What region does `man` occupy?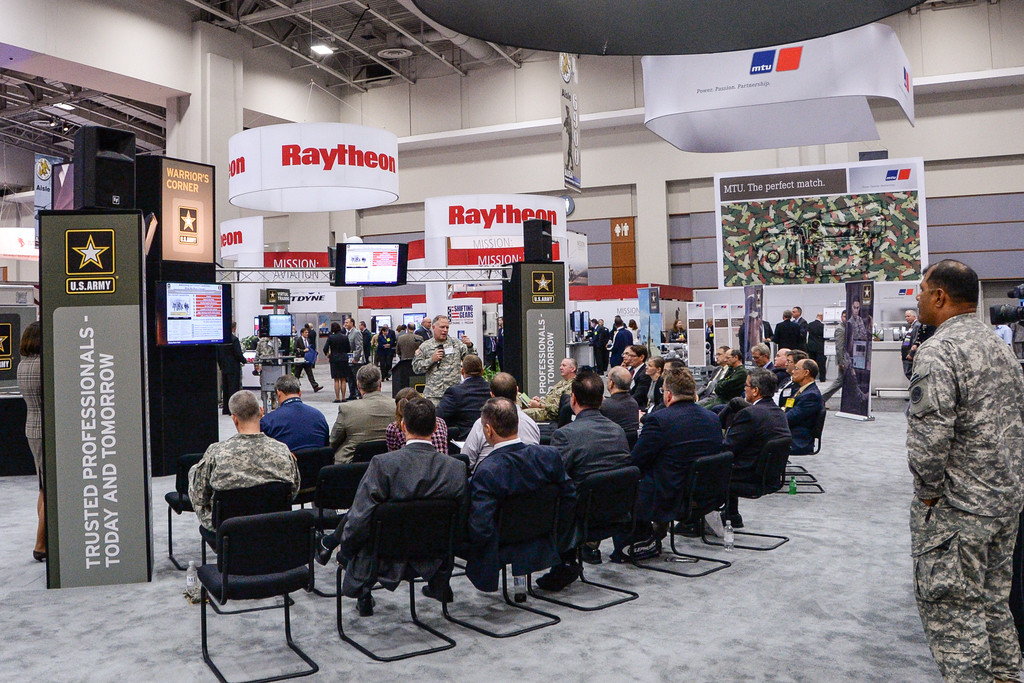
x1=630 y1=368 x2=722 y2=558.
